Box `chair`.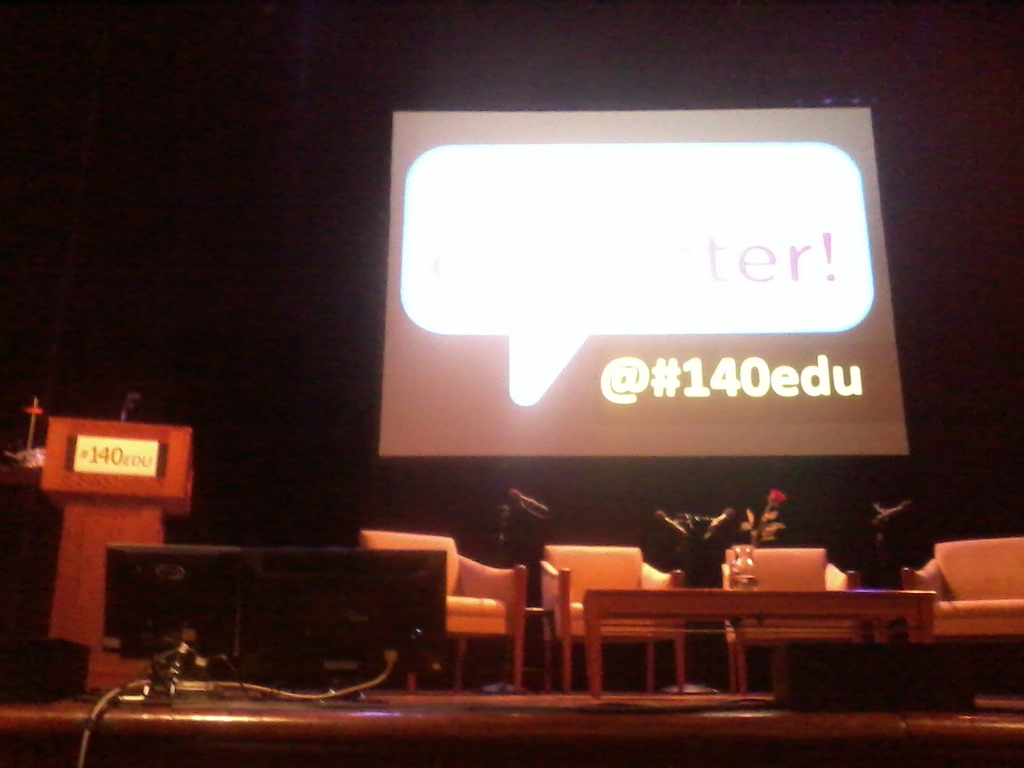
rect(544, 545, 684, 694).
